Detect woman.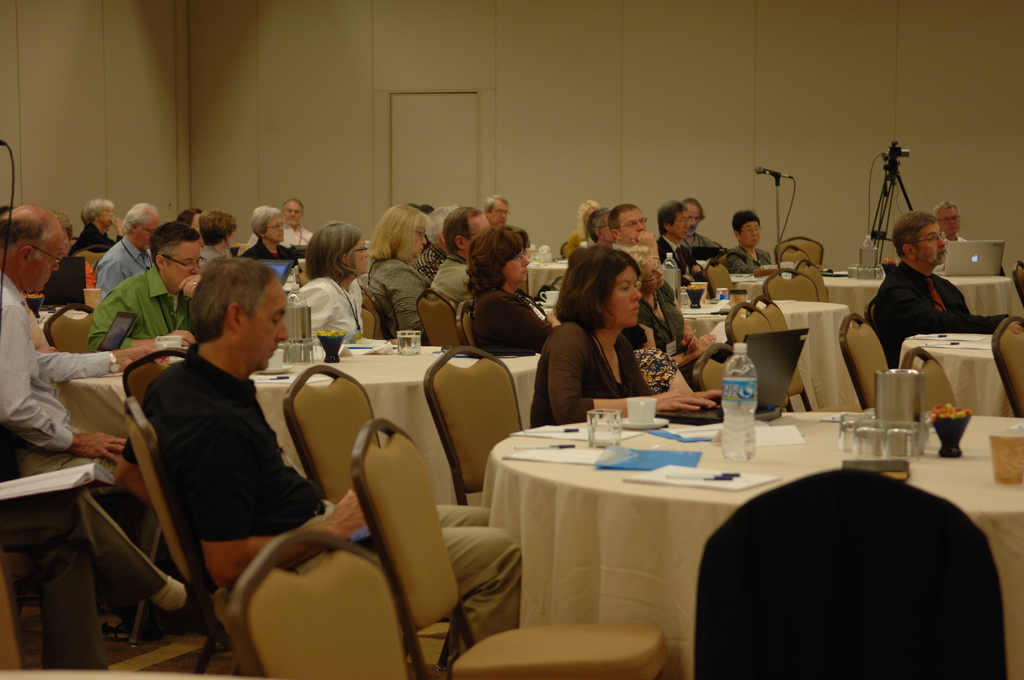
Detected at rect(294, 222, 368, 343).
